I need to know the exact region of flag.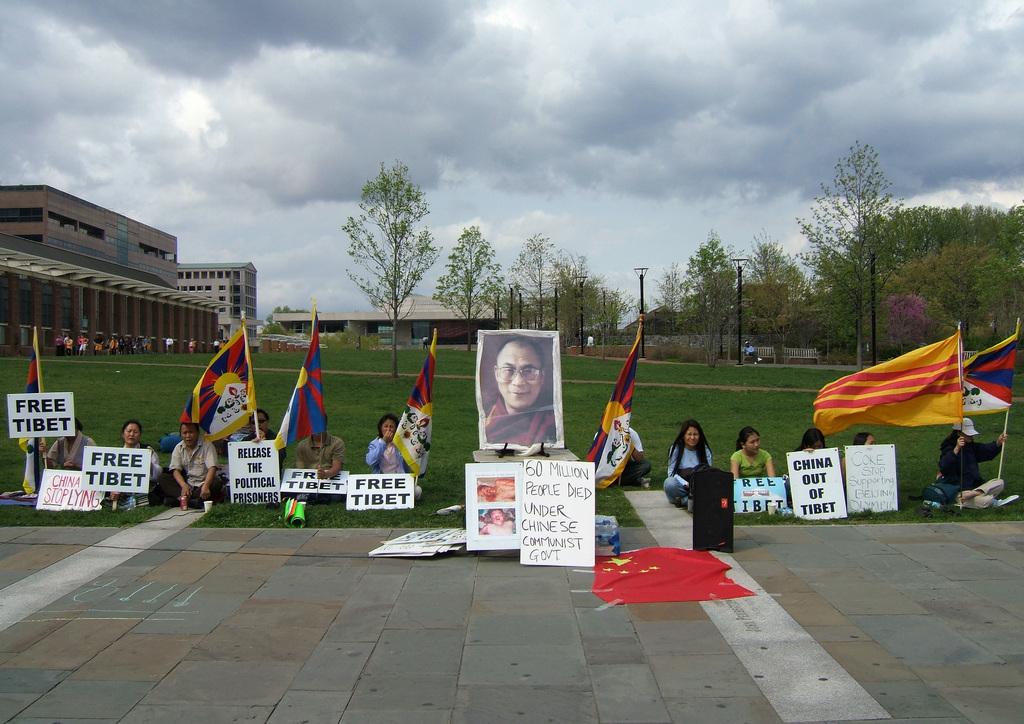
Region: (x1=394, y1=330, x2=442, y2=489).
